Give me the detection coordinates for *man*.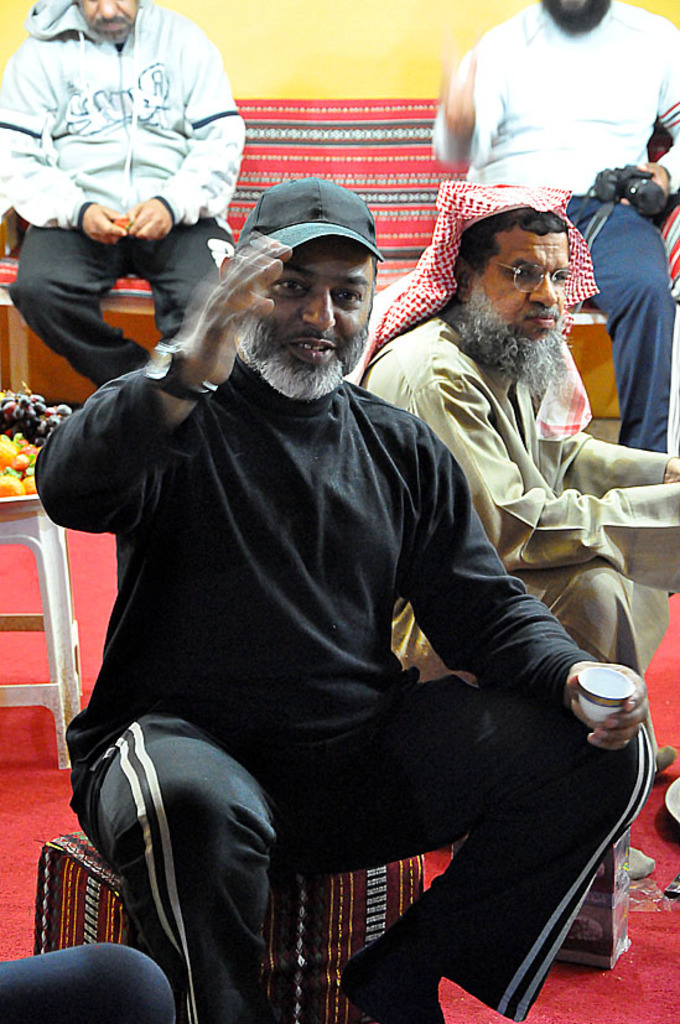
(left=27, top=176, right=659, bottom=1023).
